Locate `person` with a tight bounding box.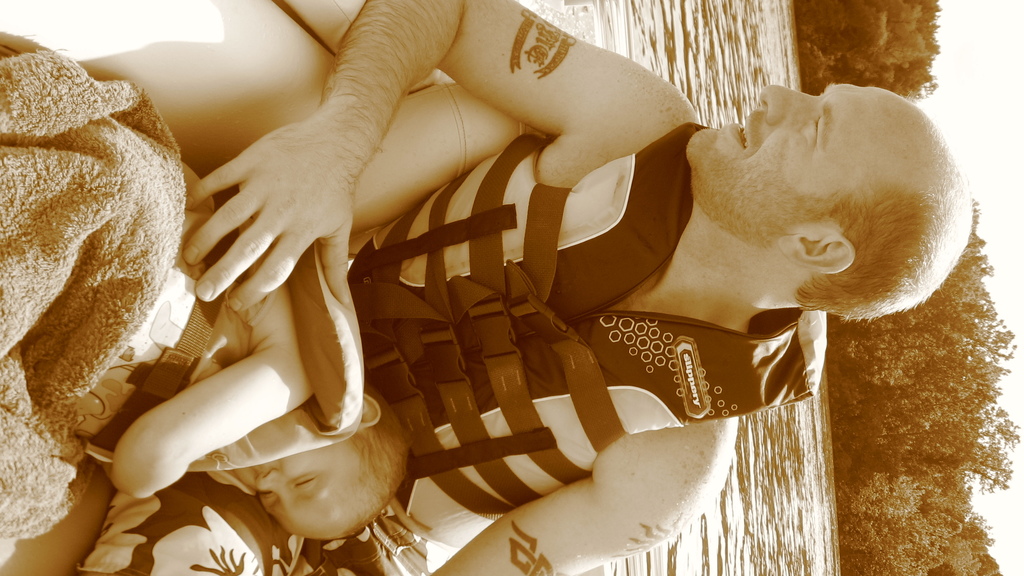
(70, 163, 409, 552).
